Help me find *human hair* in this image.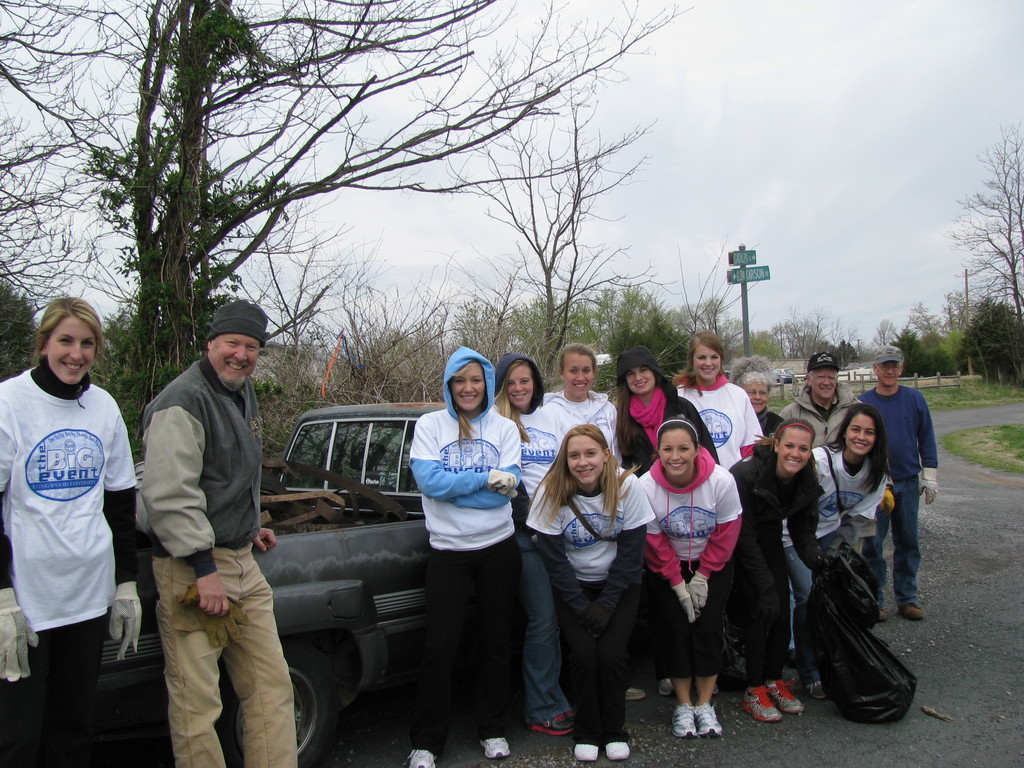
Found it: (751, 416, 821, 480).
